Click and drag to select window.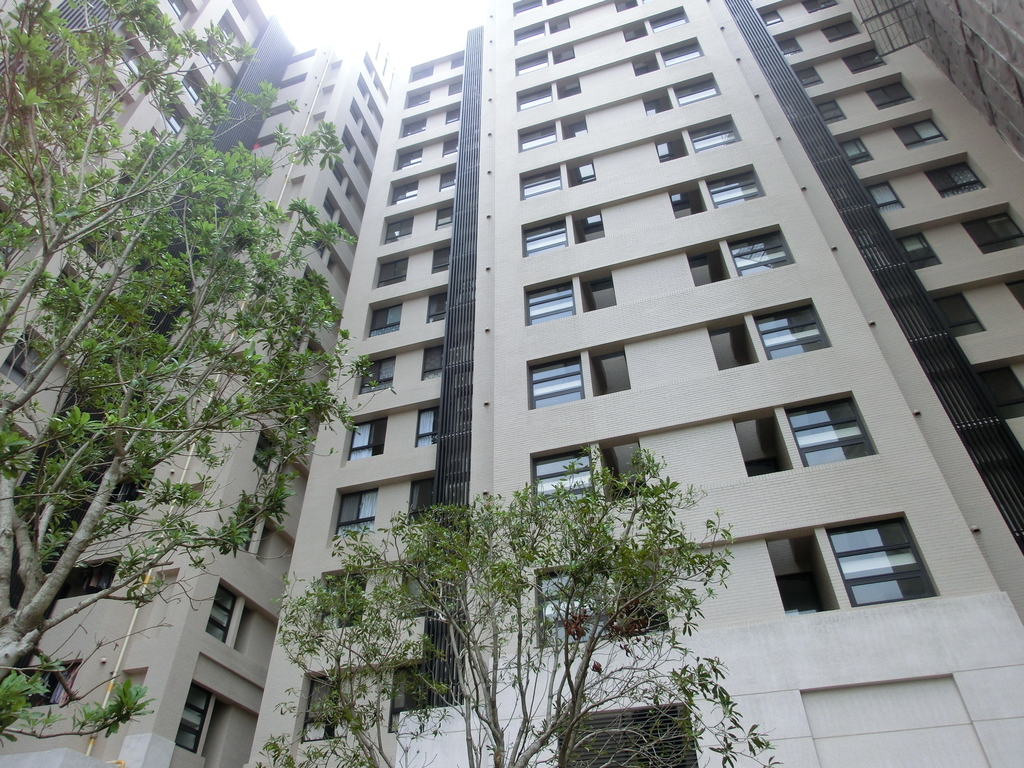
Selection: [x1=866, y1=79, x2=918, y2=115].
